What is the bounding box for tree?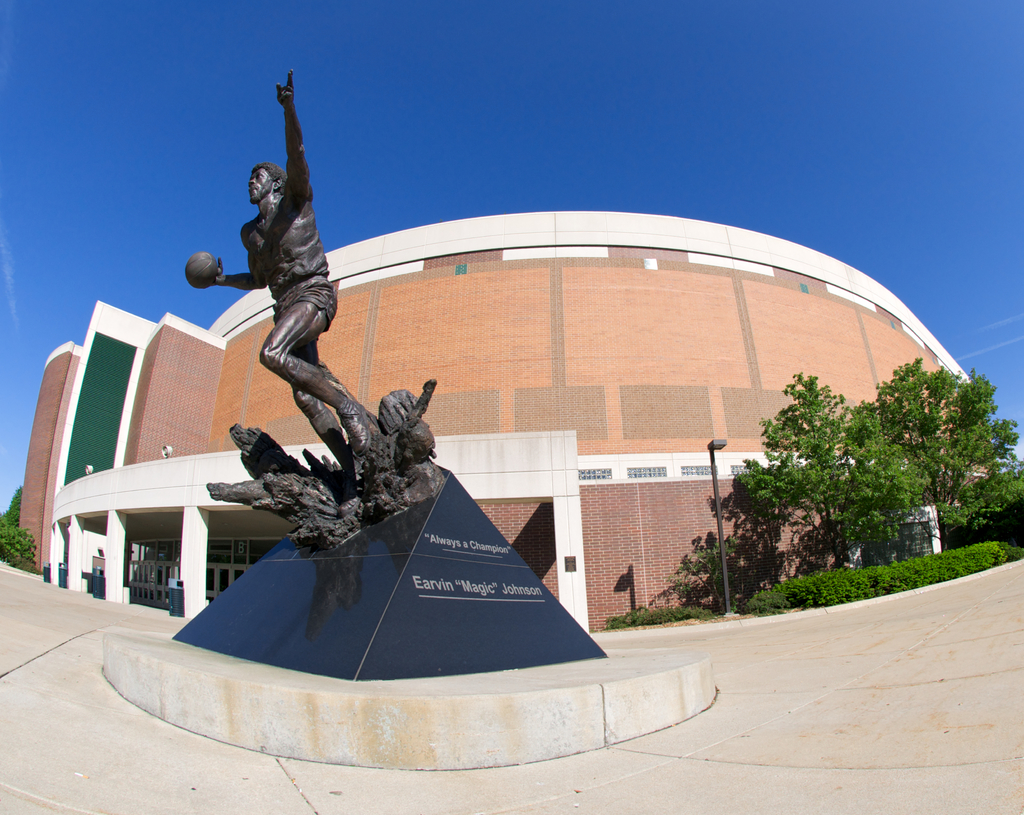
[718,362,868,590].
